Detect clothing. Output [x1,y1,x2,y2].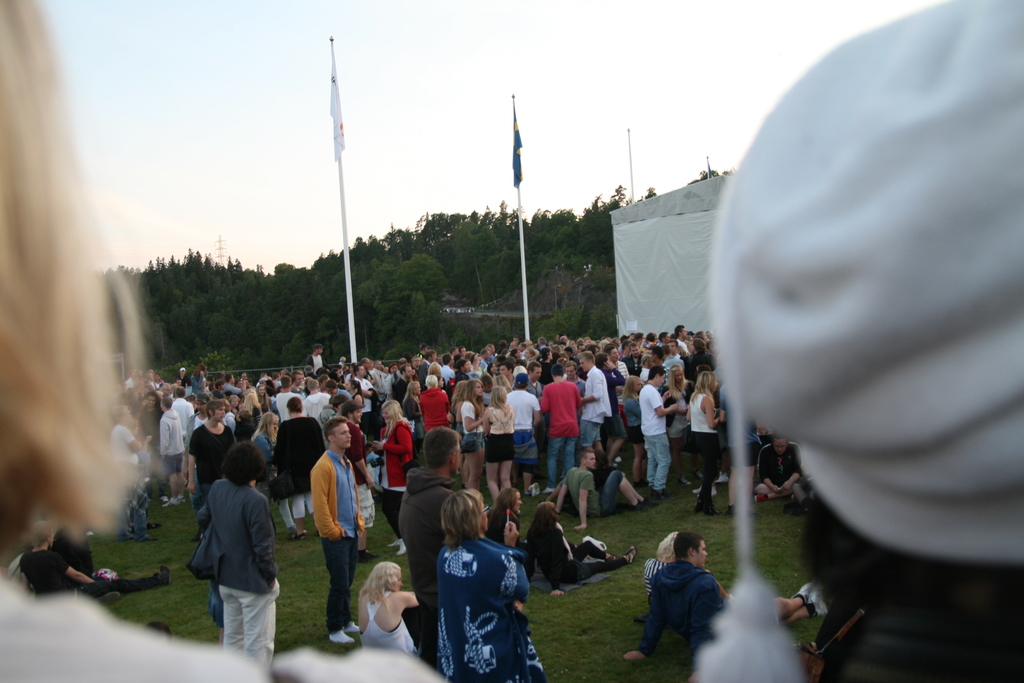
[307,448,363,629].
